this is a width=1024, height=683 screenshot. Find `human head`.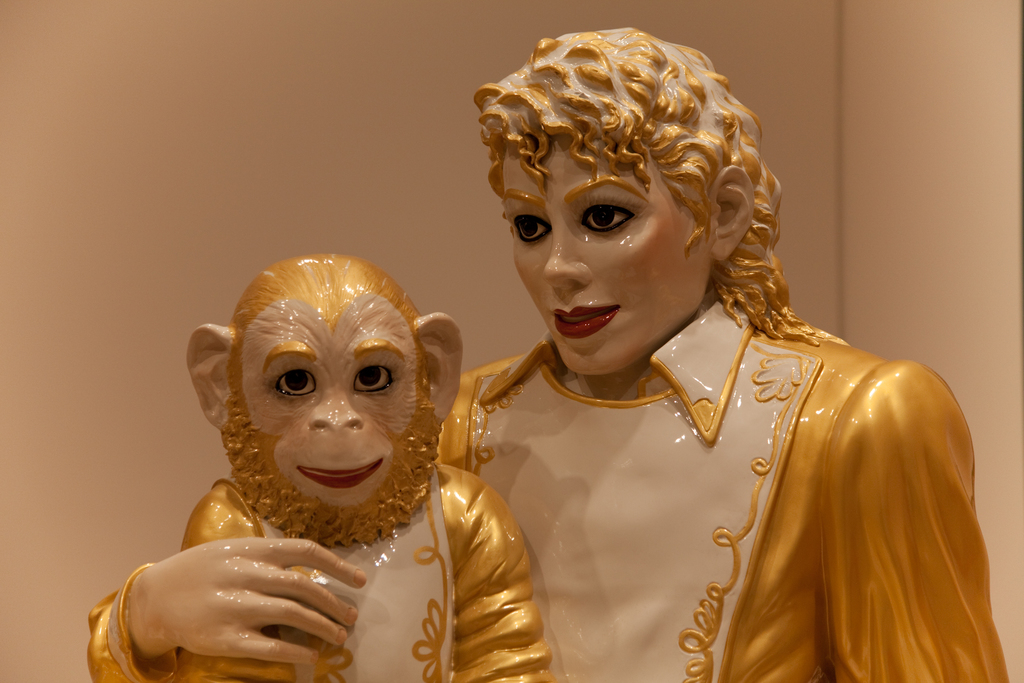
Bounding box: region(471, 26, 780, 377).
